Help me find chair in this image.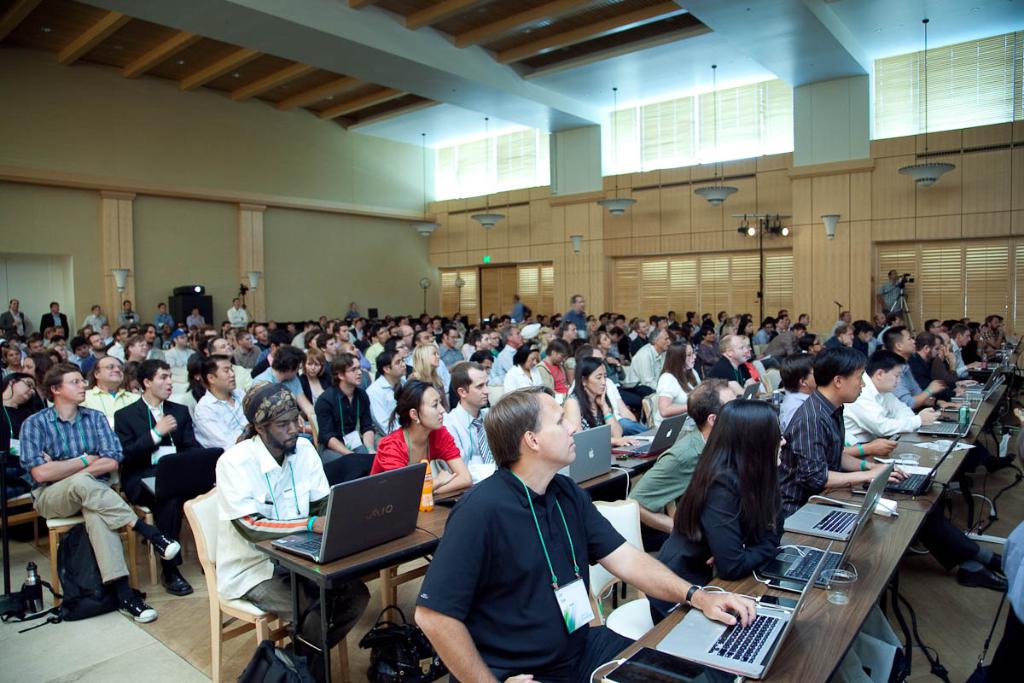
Found it: (x1=41, y1=507, x2=139, y2=599).
